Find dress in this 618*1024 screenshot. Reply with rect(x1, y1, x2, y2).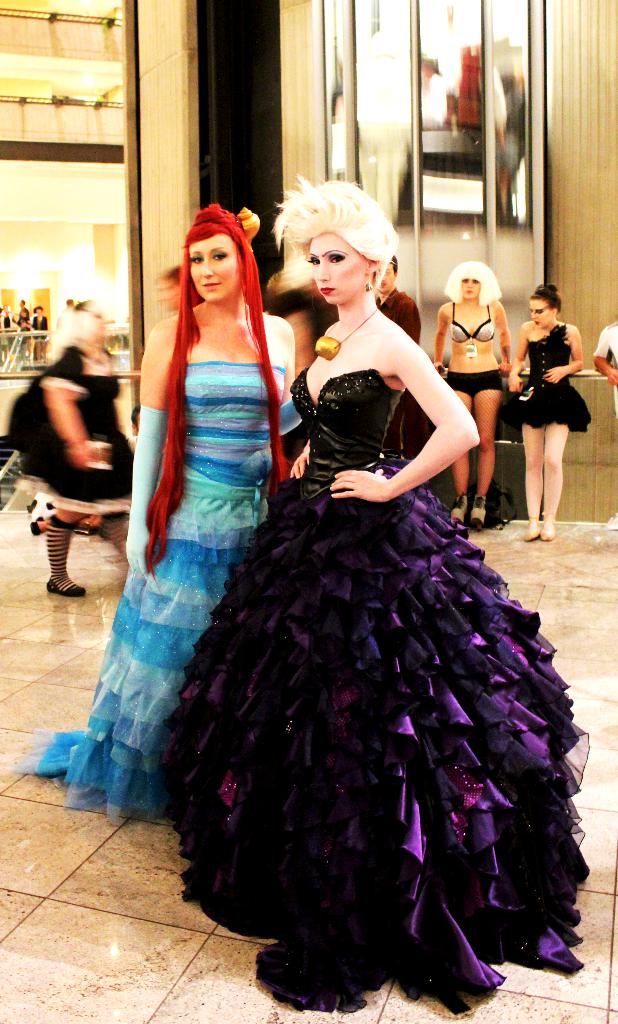
rect(12, 351, 136, 515).
